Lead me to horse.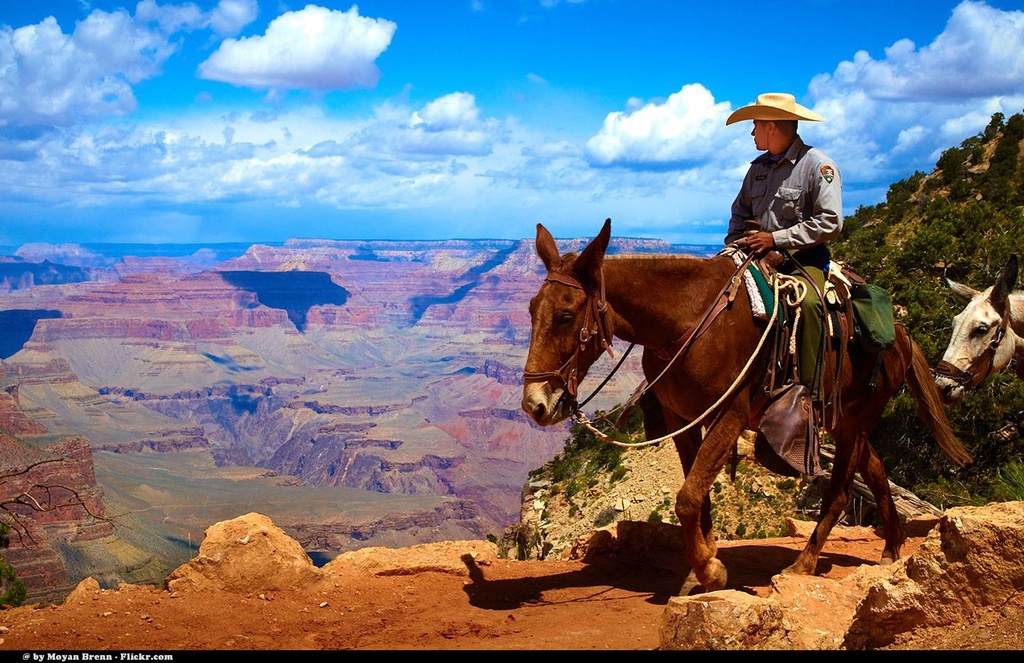
Lead to 927/253/1023/411.
